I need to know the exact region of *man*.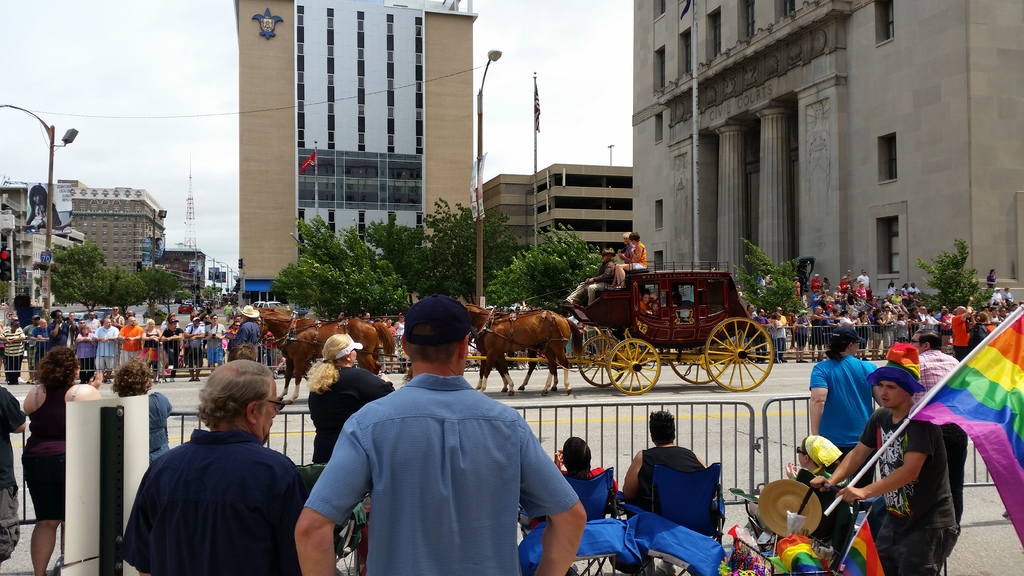
Region: BBox(183, 316, 208, 384).
